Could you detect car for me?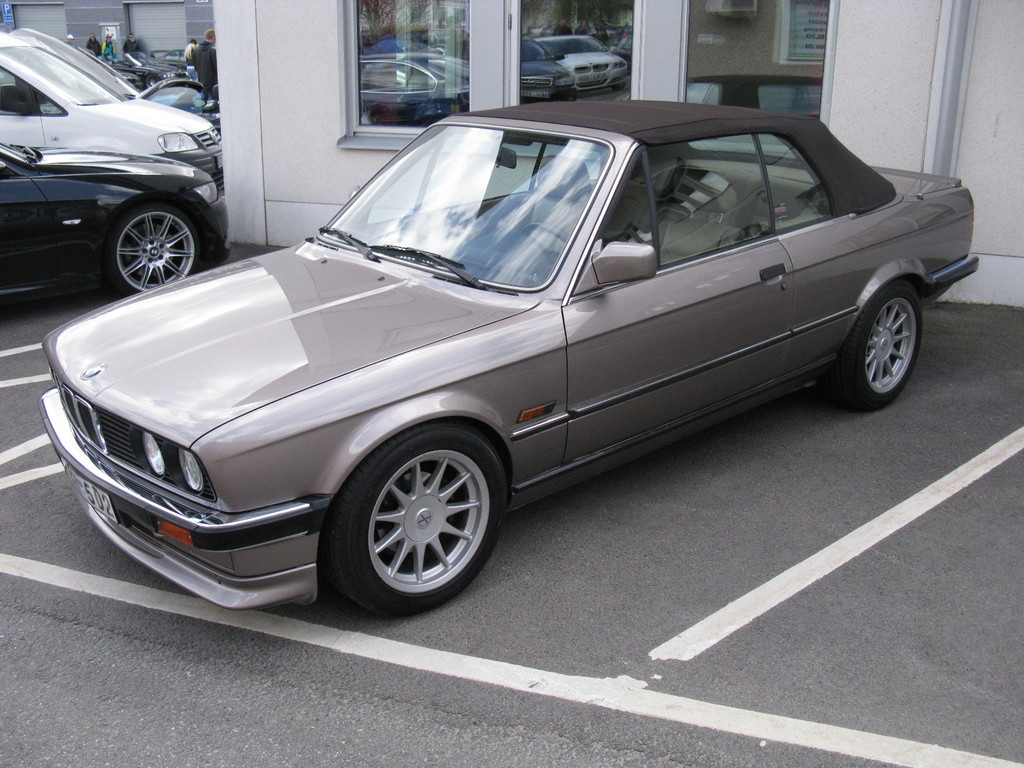
Detection result: 361, 56, 466, 125.
